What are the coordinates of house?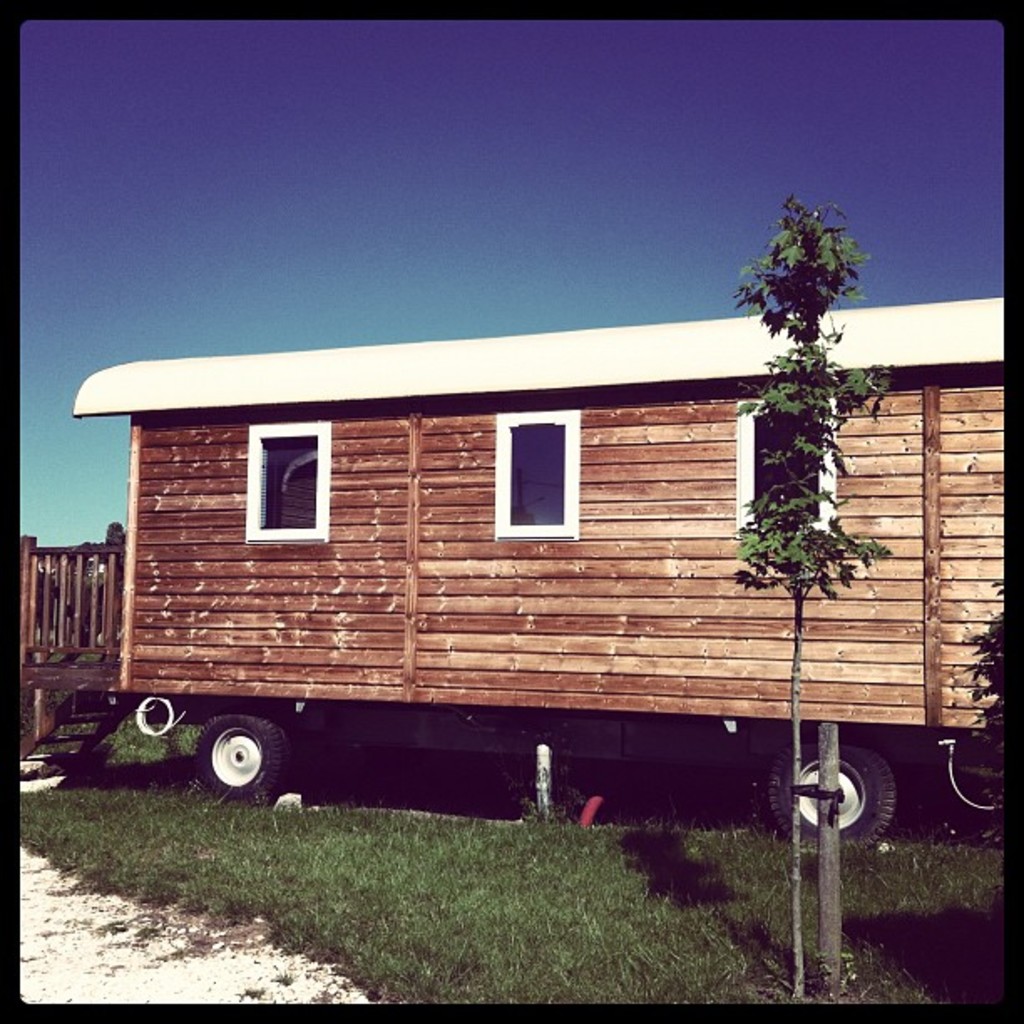
region(94, 256, 984, 818).
